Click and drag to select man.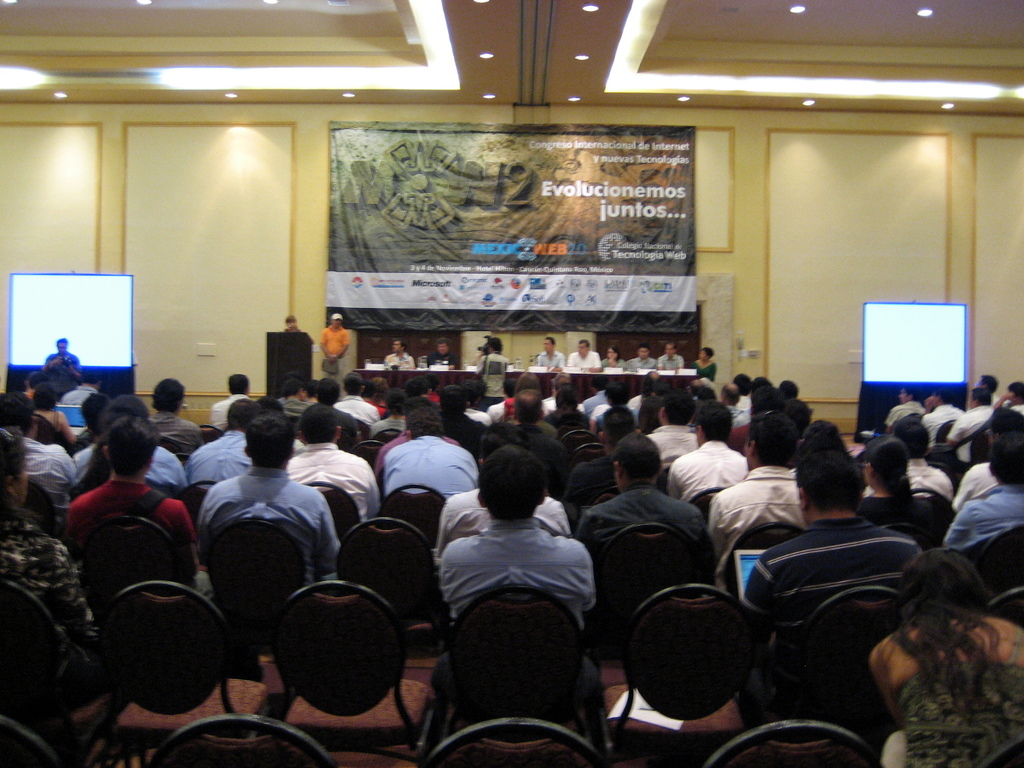
Selection: select_region(439, 450, 593, 690).
